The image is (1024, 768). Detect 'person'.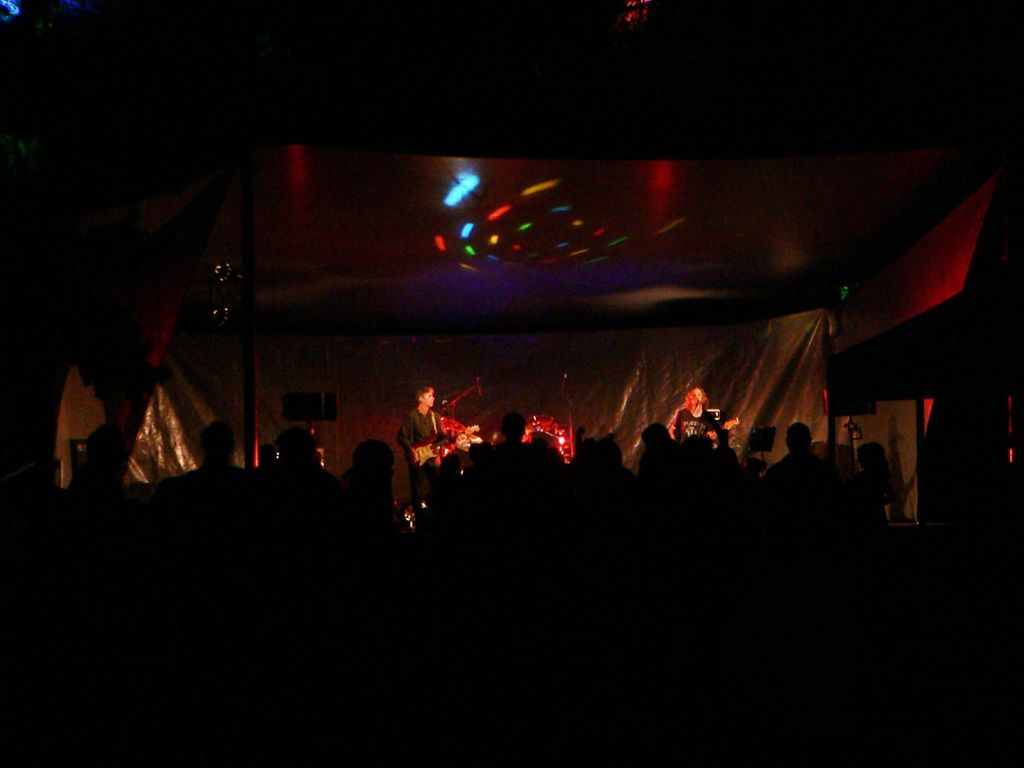
Detection: rect(397, 378, 455, 494).
